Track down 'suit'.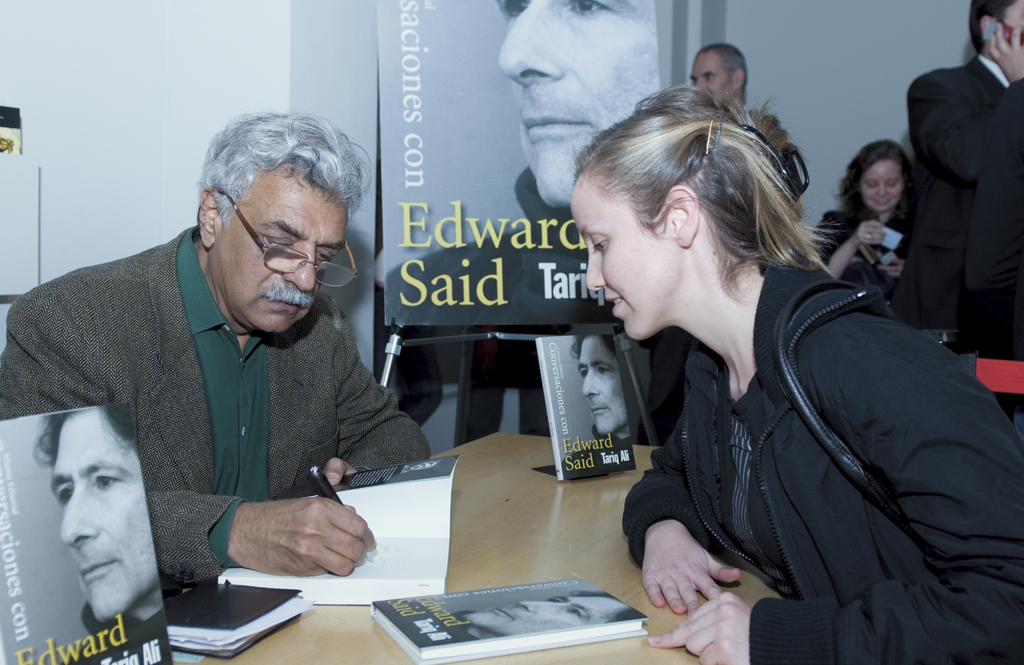
Tracked to pyautogui.locateOnScreen(0, 227, 434, 593).
